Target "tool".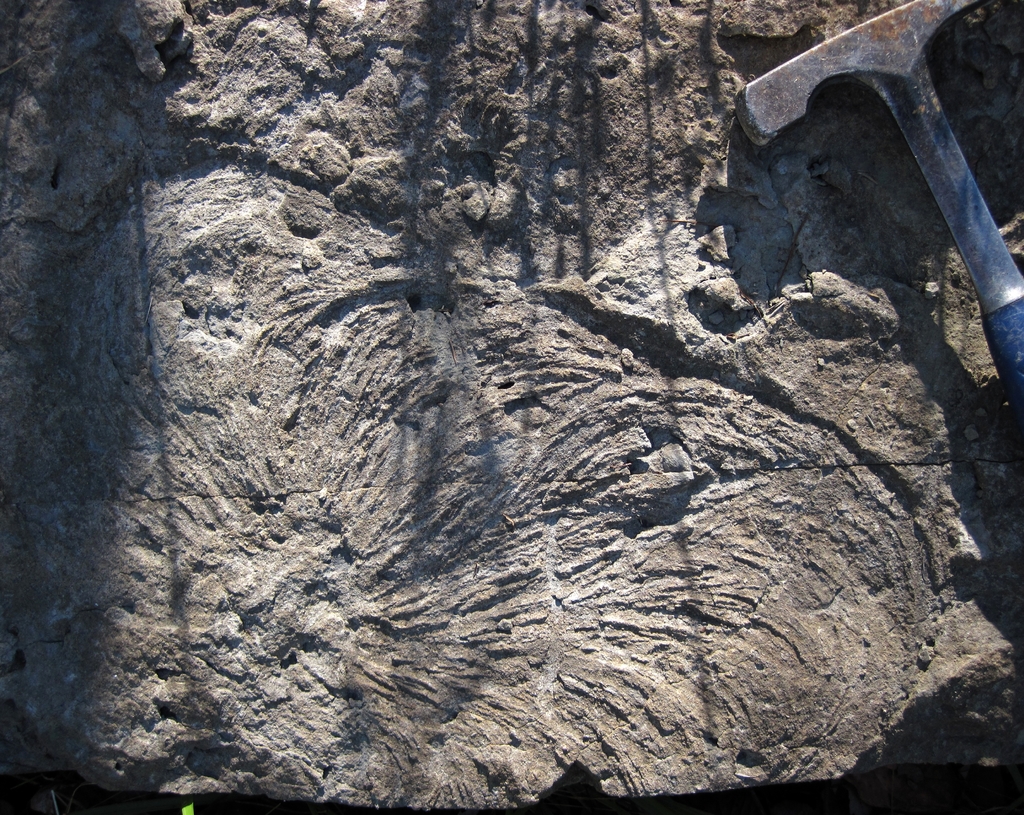
Target region: (705,13,1023,369).
